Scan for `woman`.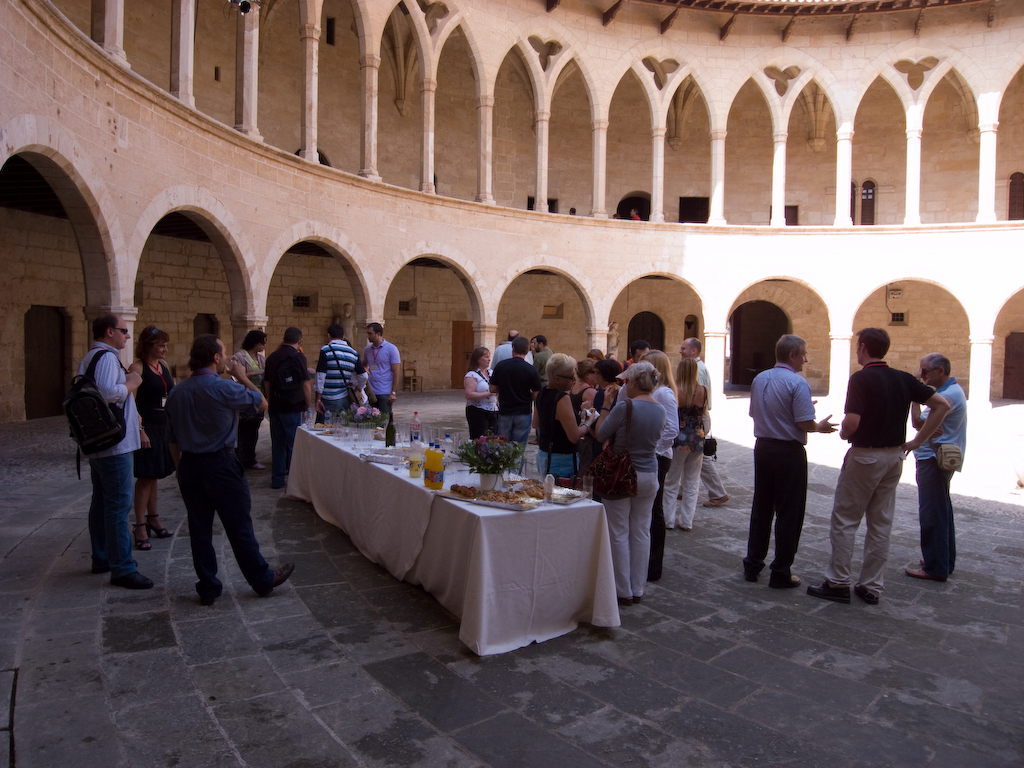
Scan result: l=615, t=349, r=679, b=584.
